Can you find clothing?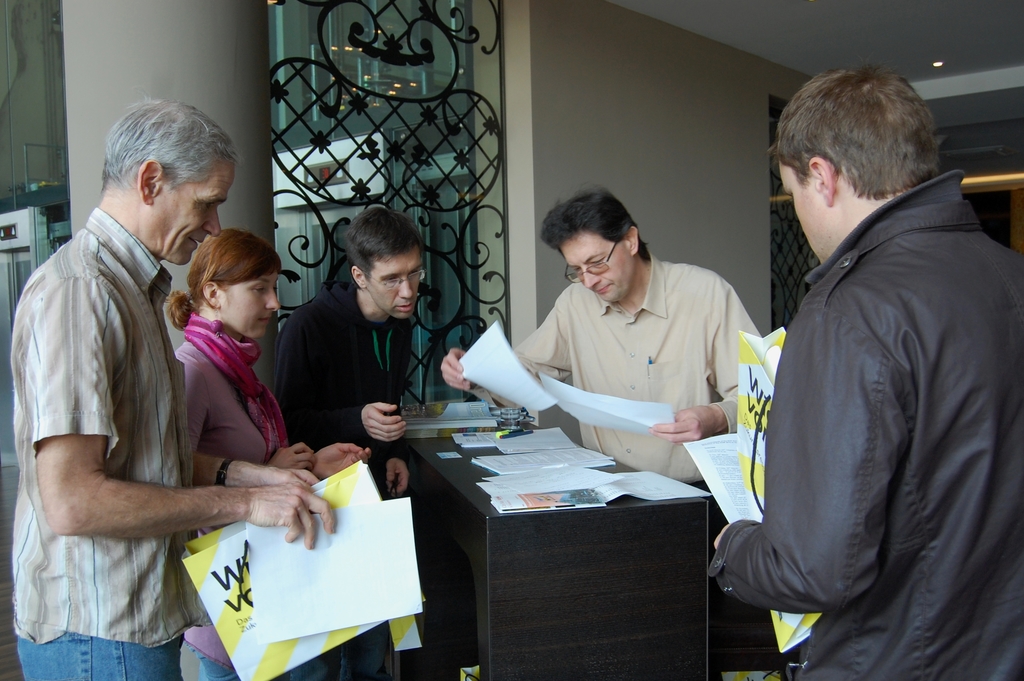
Yes, bounding box: crop(251, 254, 417, 493).
